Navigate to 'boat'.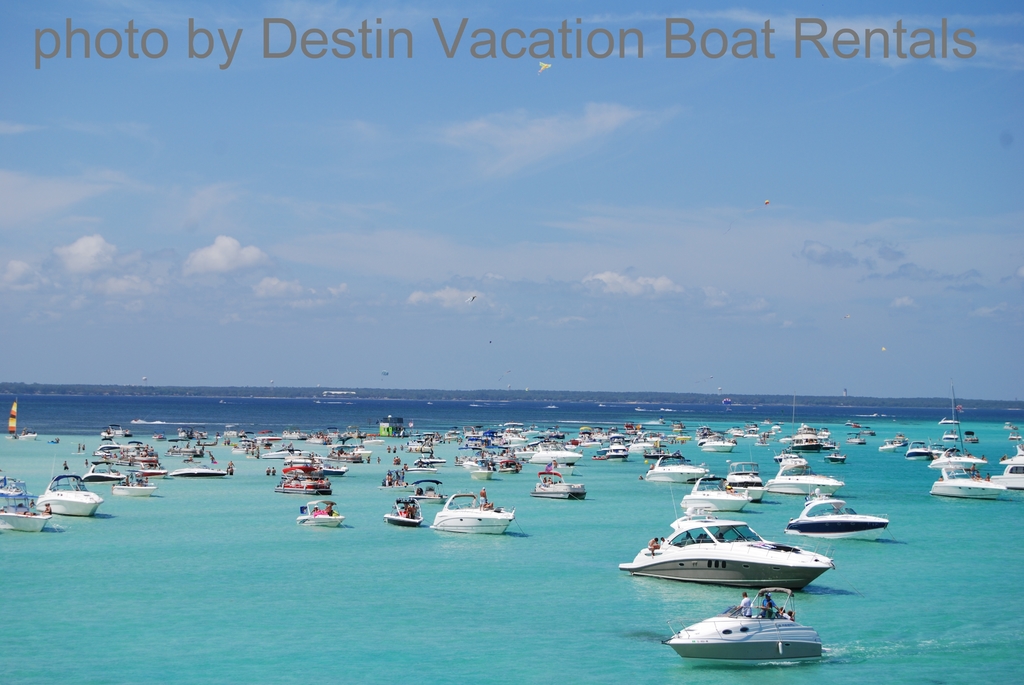
Navigation target: [771, 424, 778, 433].
